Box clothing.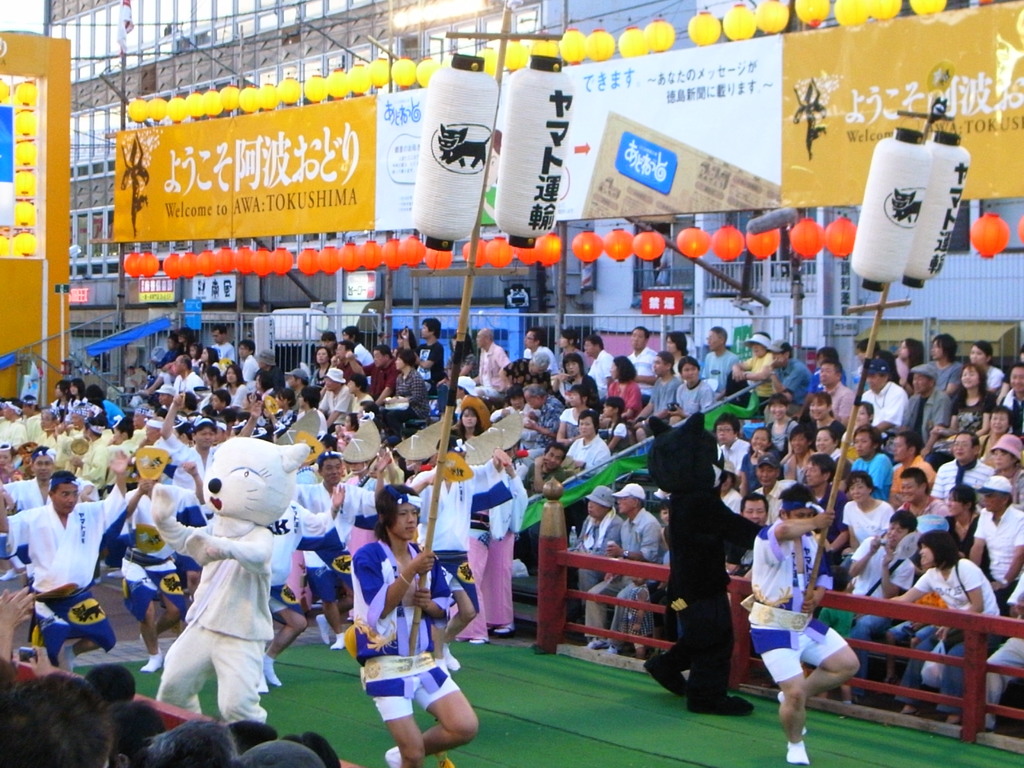
(700,353,742,402).
